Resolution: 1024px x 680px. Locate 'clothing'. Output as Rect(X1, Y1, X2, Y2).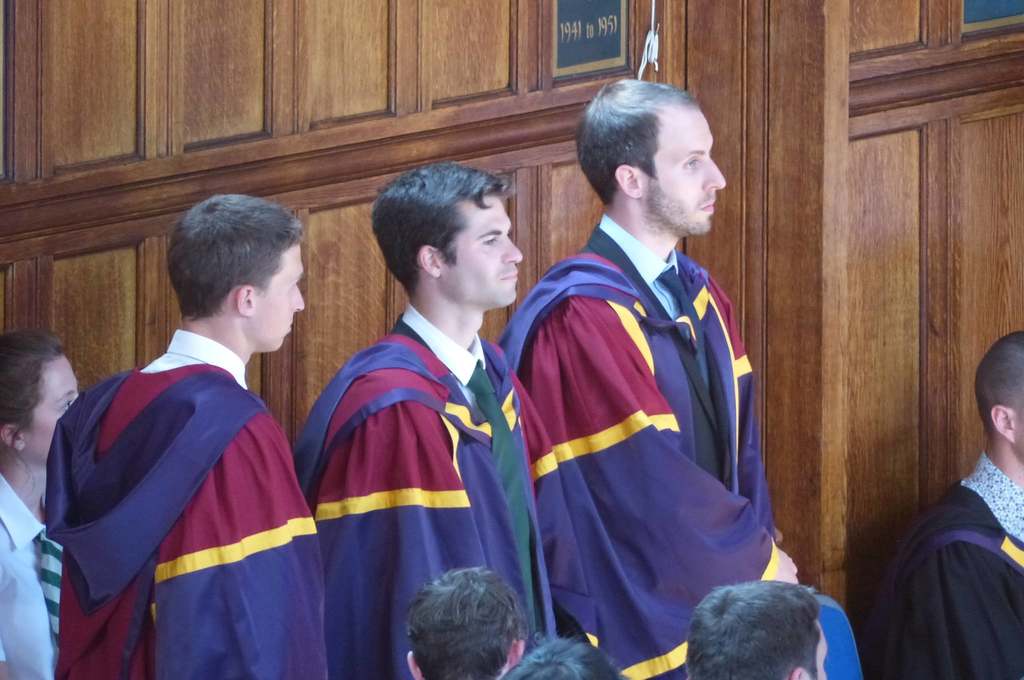
Rect(505, 205, 787, 679).
